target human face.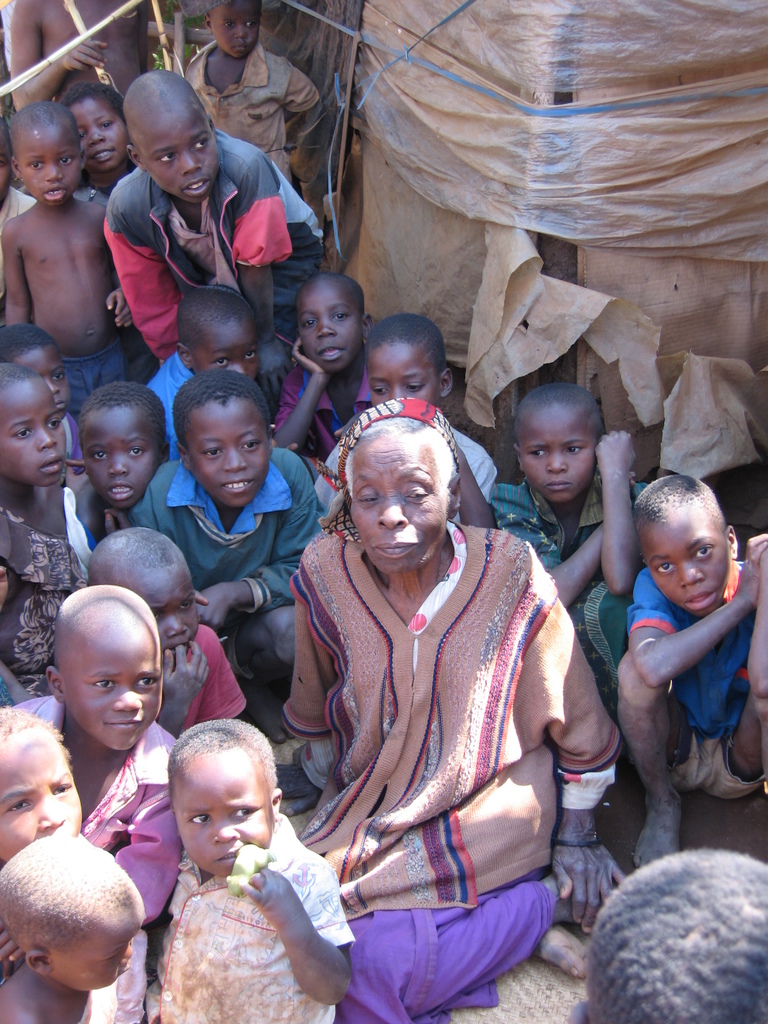
Target region: region(360, 349, 443, 402).
